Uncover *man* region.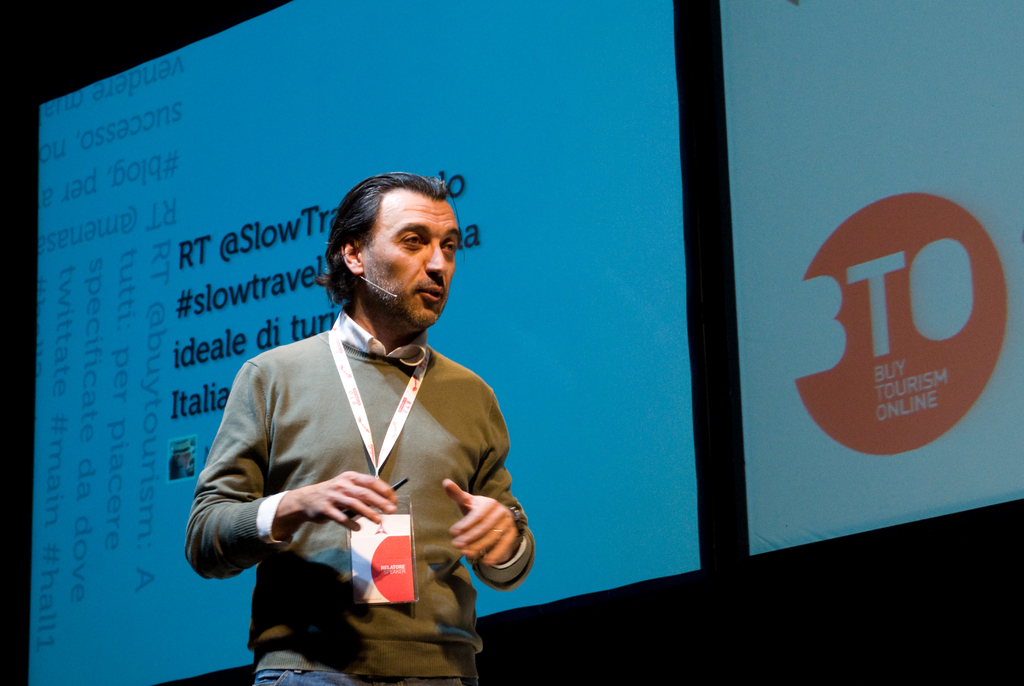
Uncovered: (180, 165, 524, 682).
